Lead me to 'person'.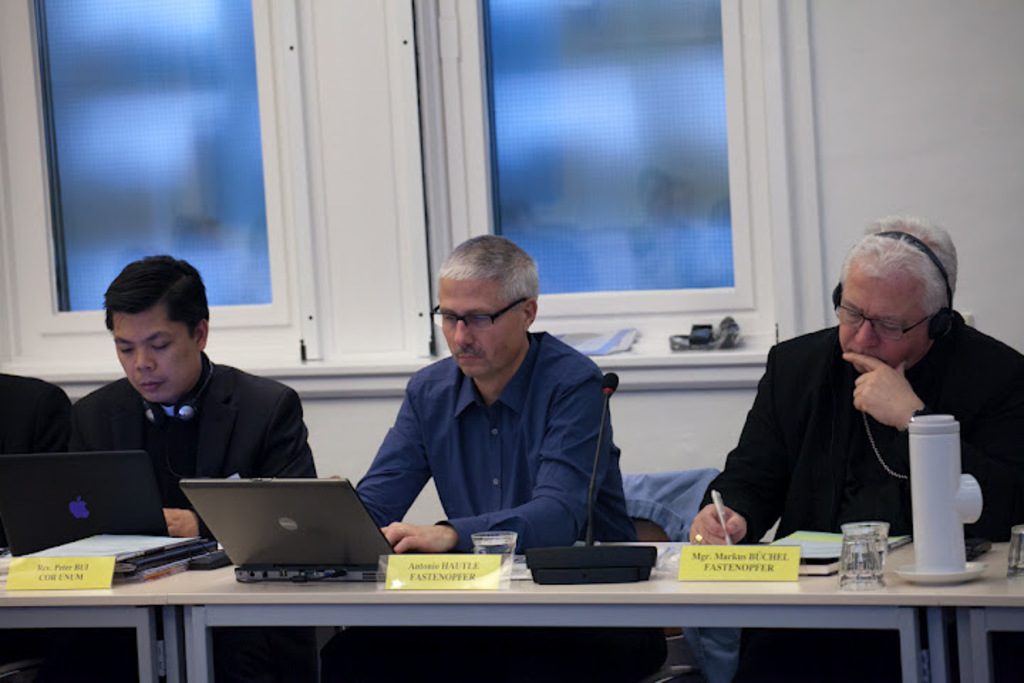
Lead to 0 373 75 536.
